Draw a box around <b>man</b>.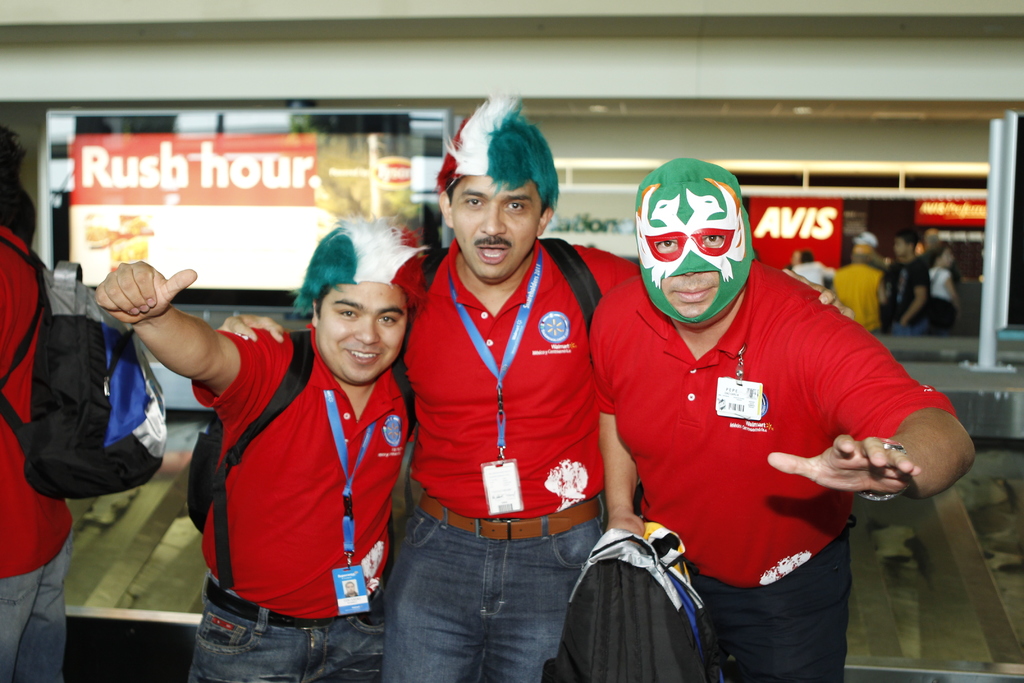
pyautogui.locateOnScreen(92, 213, 439, 682).
